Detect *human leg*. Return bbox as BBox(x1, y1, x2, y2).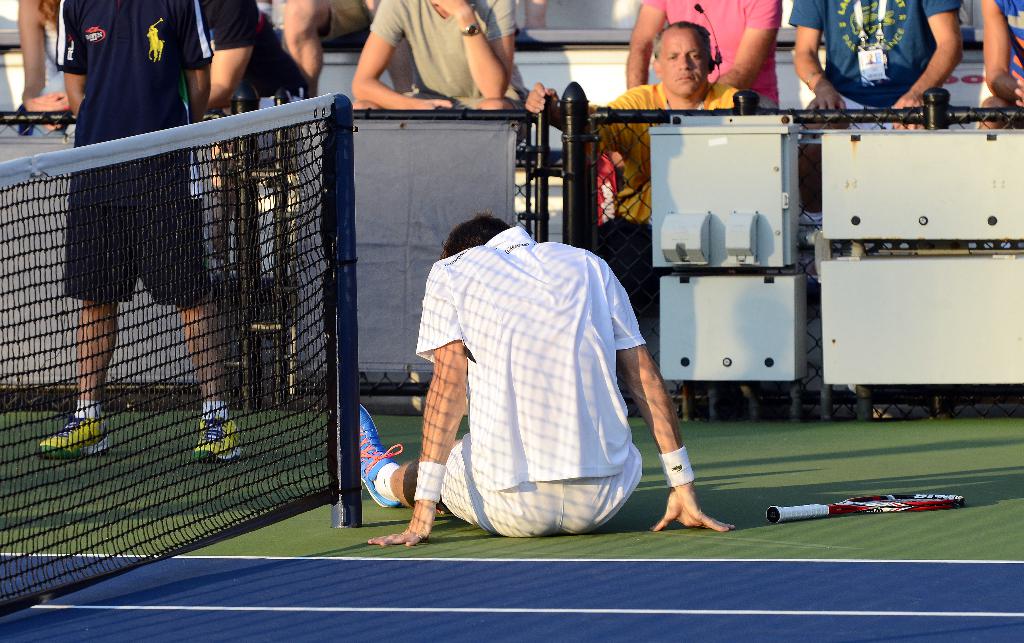
BBox(37, 293, 109, 462).
